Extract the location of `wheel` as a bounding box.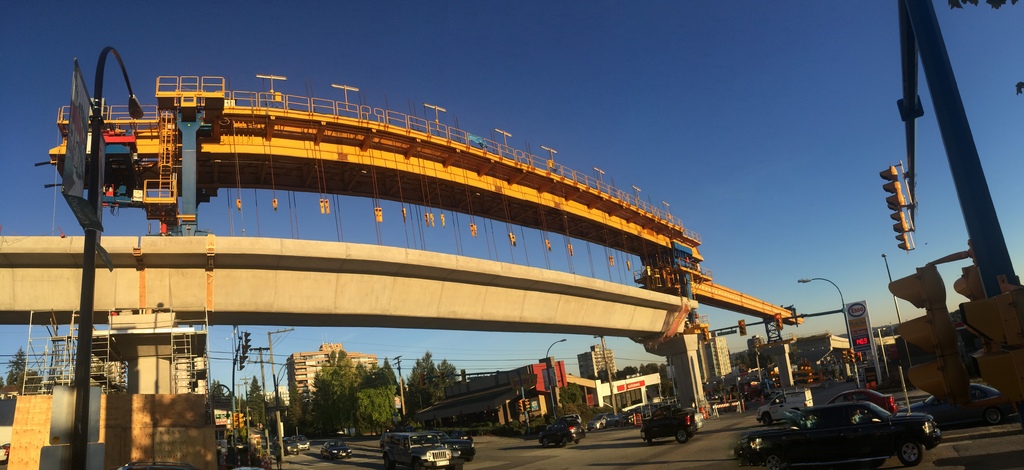
[left=762, top=413, right=772, bottom=426].
